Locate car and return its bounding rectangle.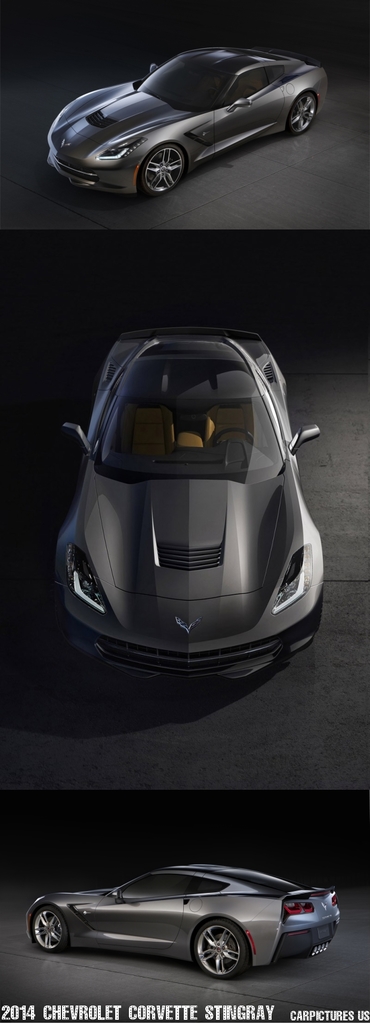
47,49,326,198.
